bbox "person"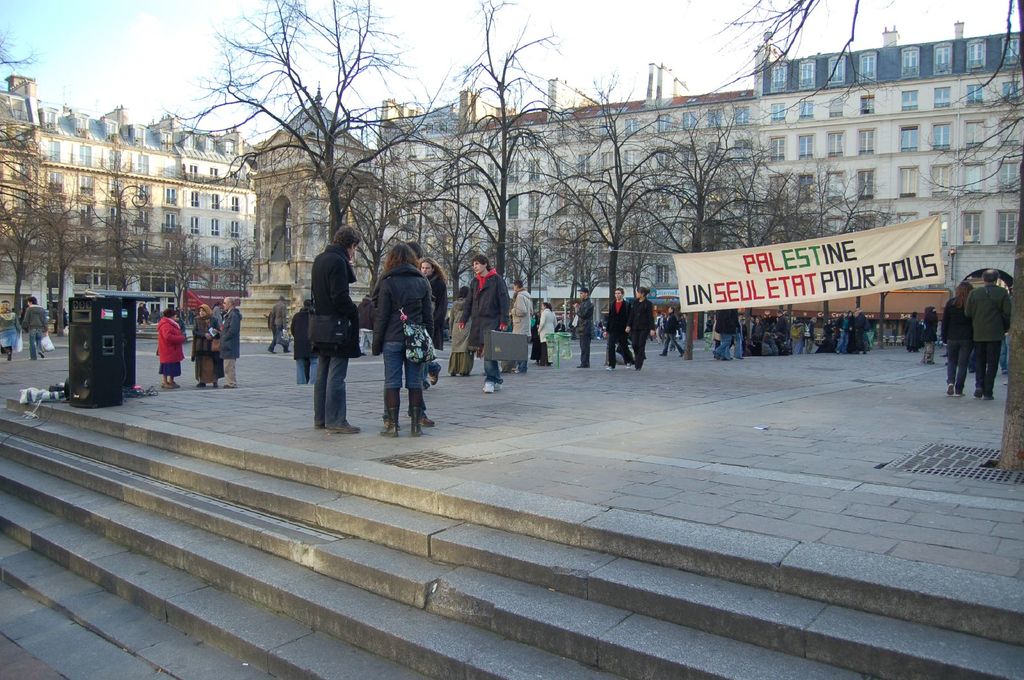
[x1=543, y1=308, x2=561, y2=377]
